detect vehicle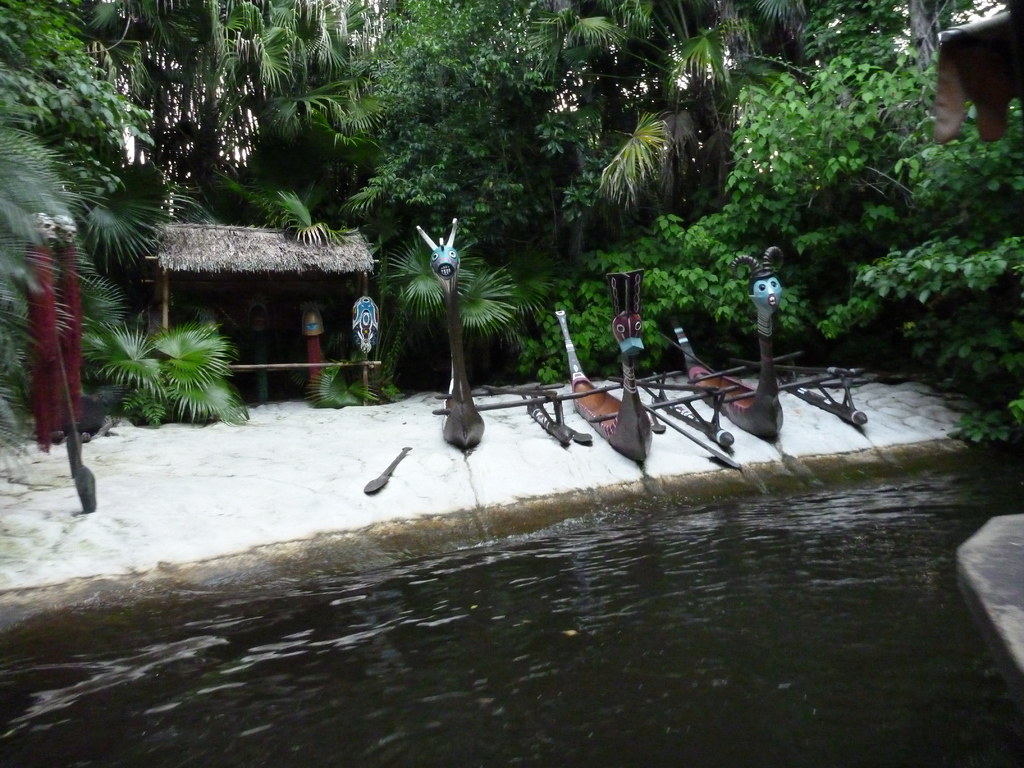
668/246/786/439
